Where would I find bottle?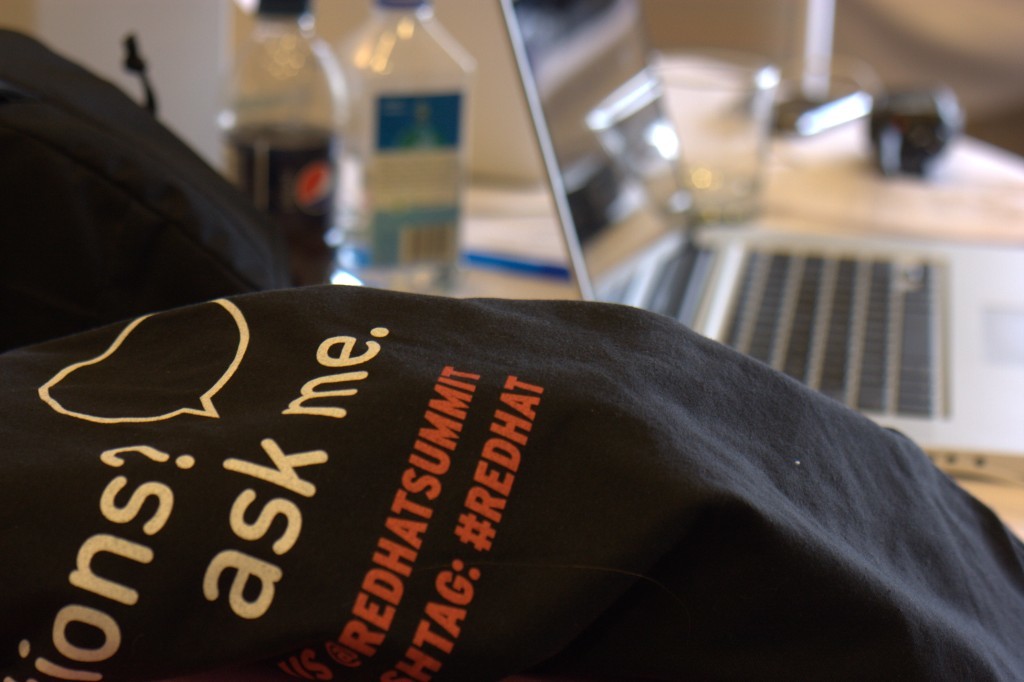
At select_region(216, 0, 345, 289).
